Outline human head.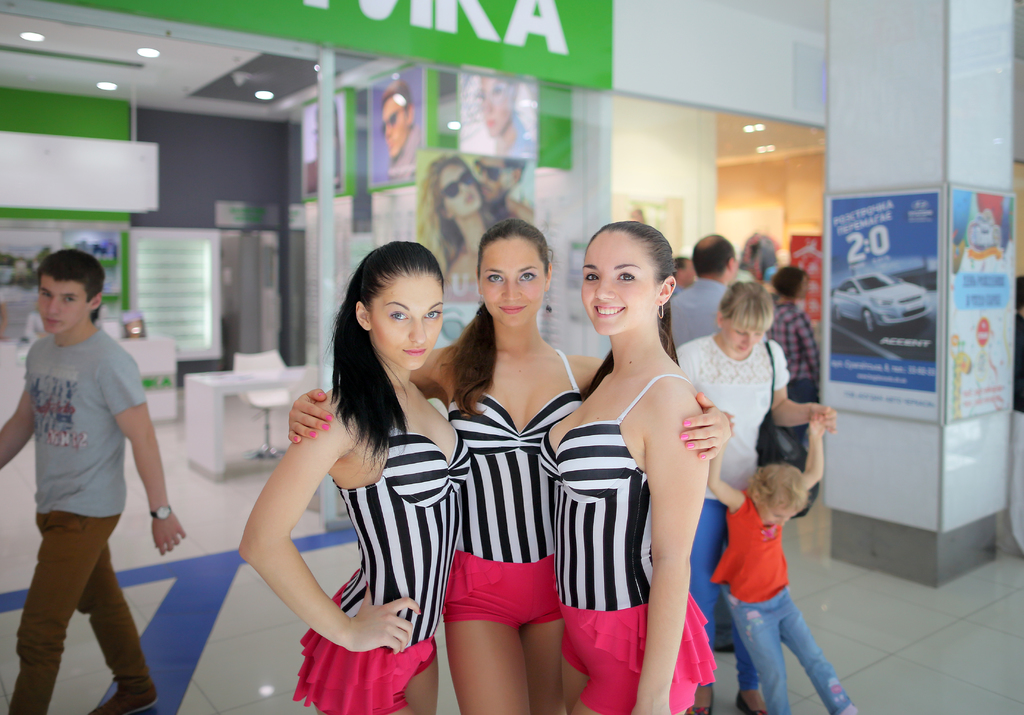
Outline: bbox=[380, 79, 416, 159].
